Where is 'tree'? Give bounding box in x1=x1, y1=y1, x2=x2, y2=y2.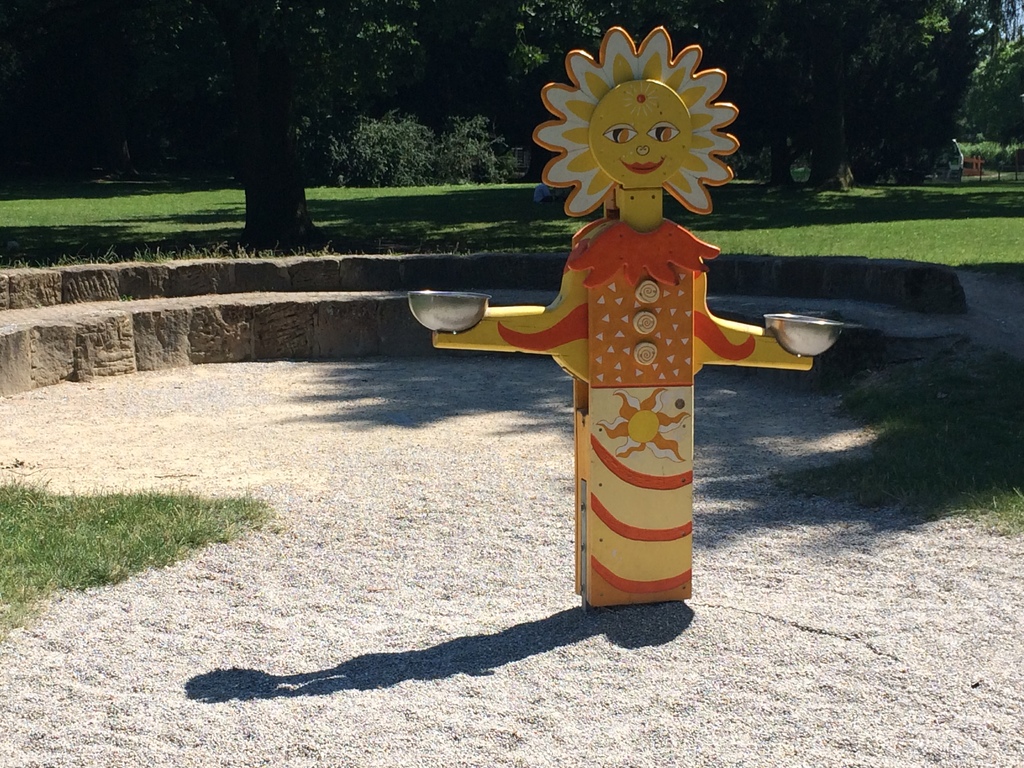
x1=225, y1=0, x2=317, y2=259.
